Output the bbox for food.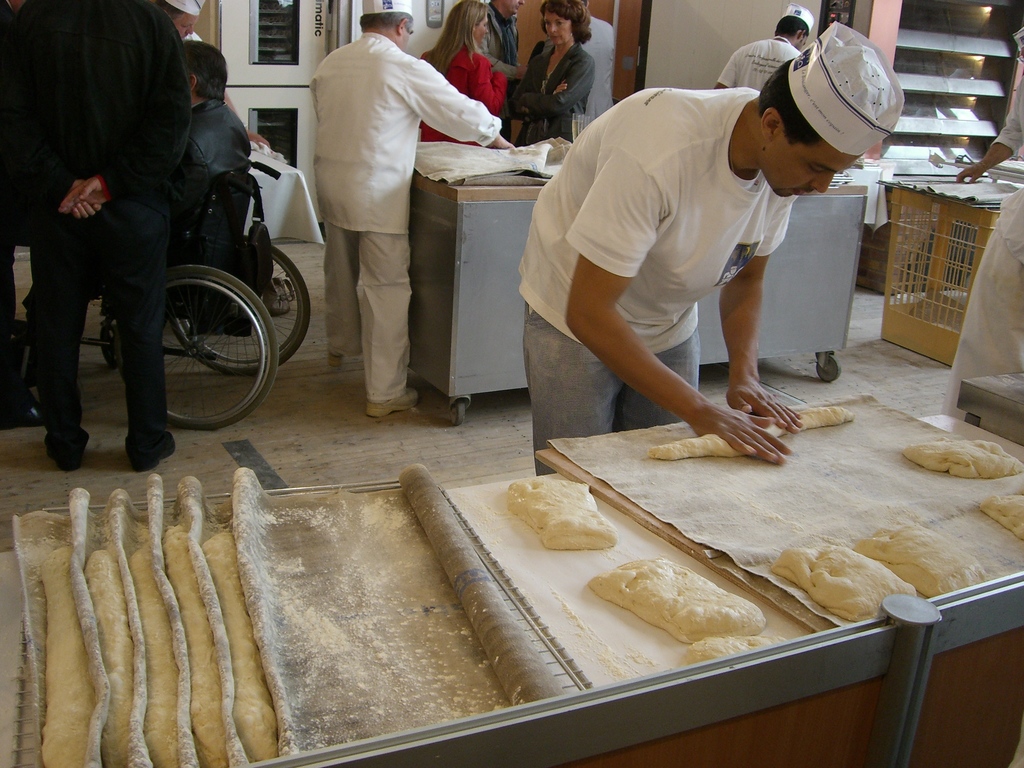
locate(678, 632, 784, 669).
